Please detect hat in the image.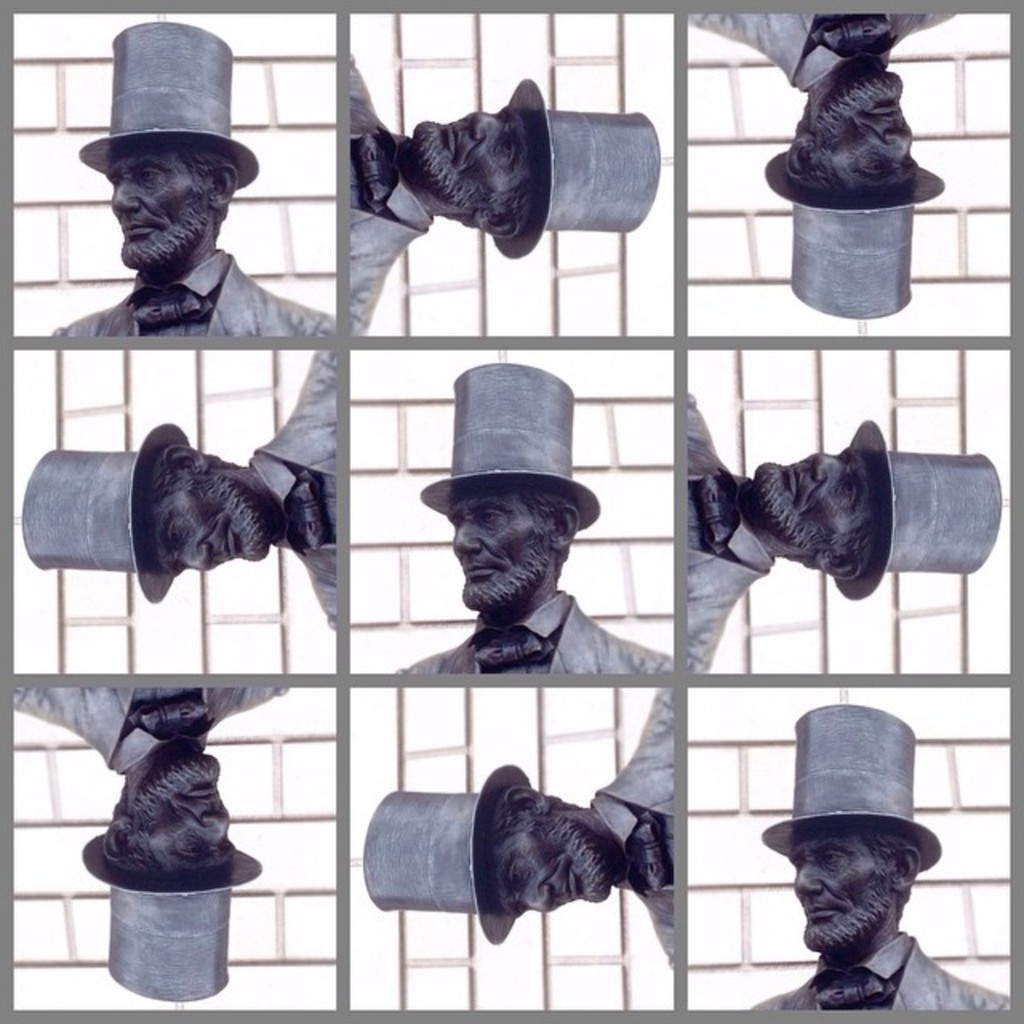
region(16, 422, 189, 605).
